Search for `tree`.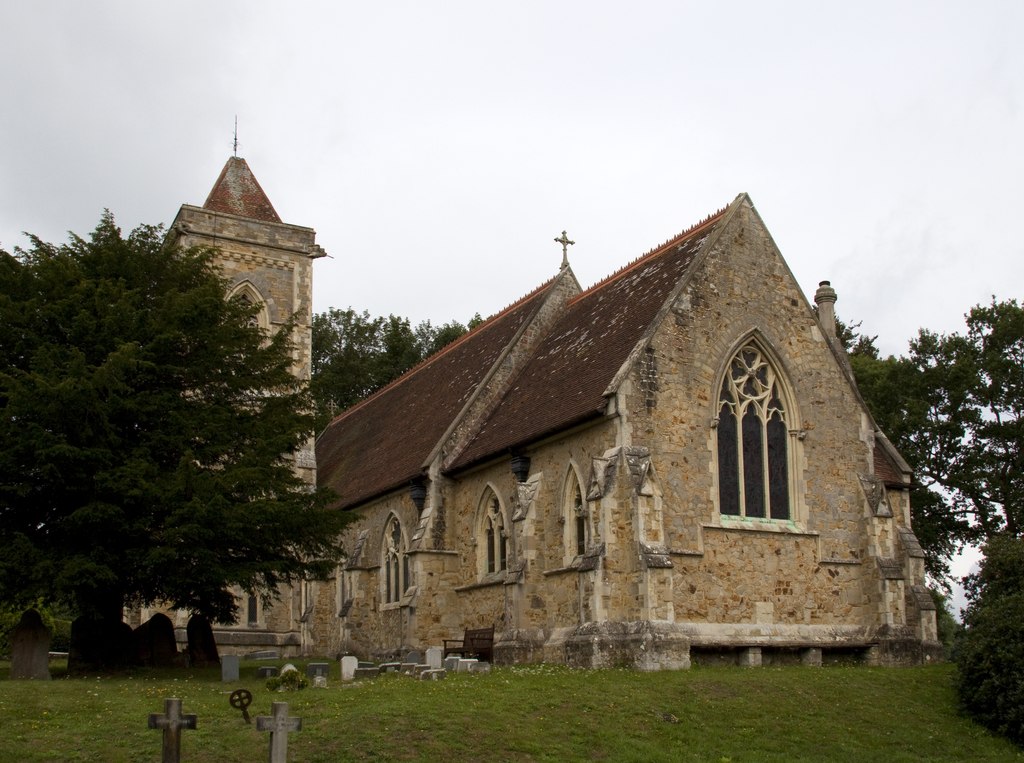
Found at 900 471 995 609.
